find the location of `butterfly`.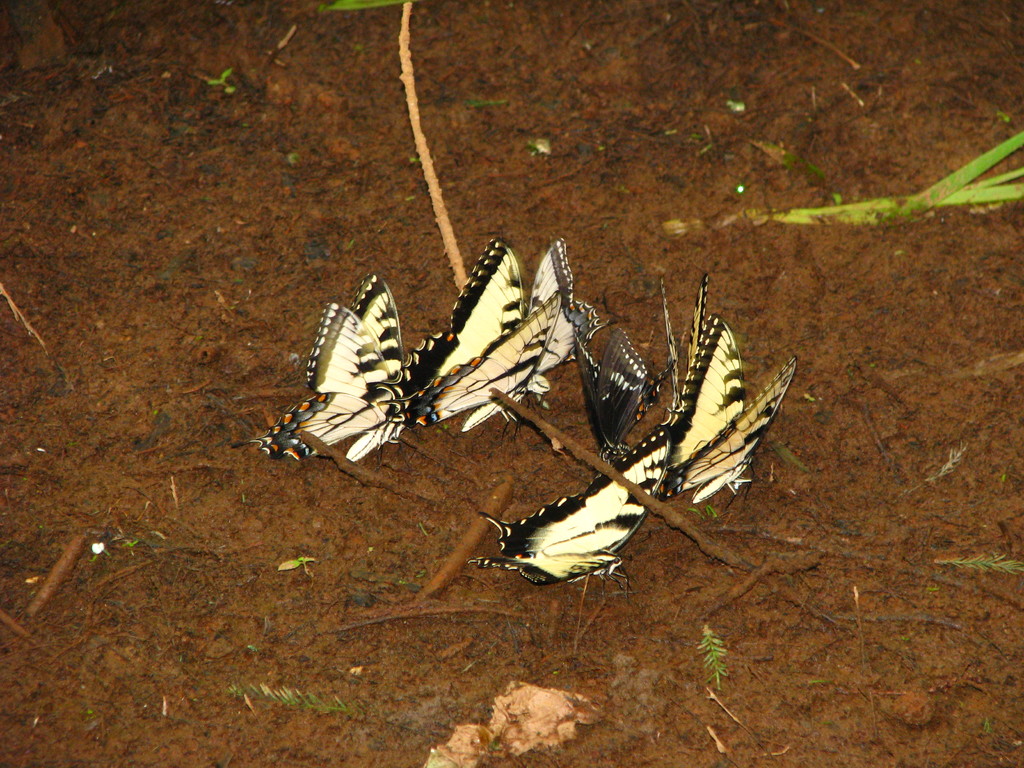
Location: bbox=[401, 234, 602, 433].
